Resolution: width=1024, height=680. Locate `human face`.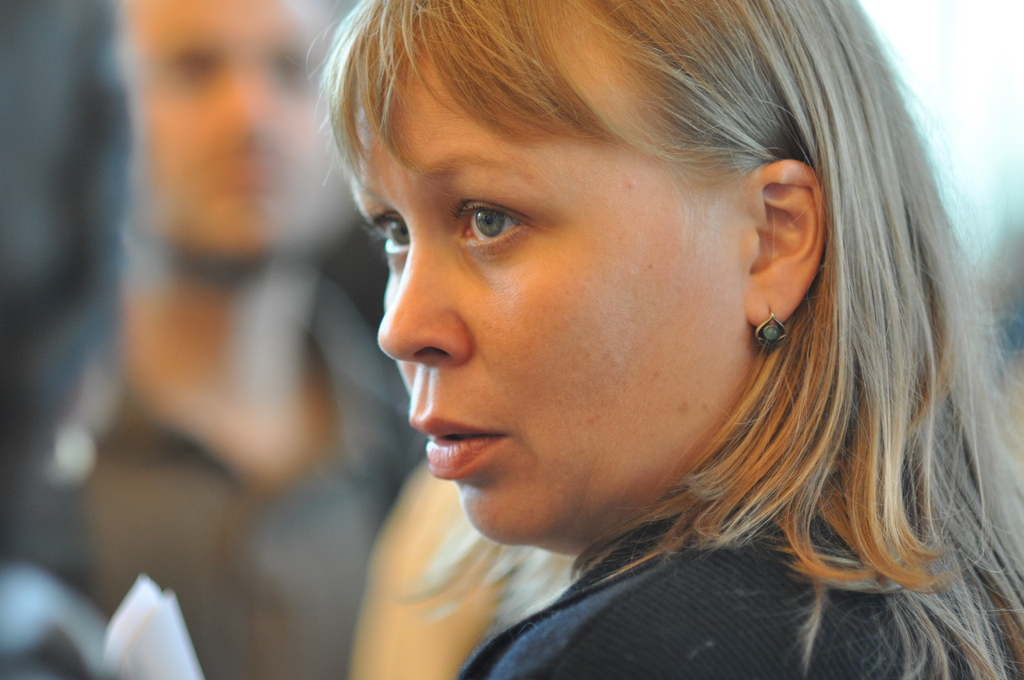
pyautogui.locateOnScreen(370, 40, 753, 555).
